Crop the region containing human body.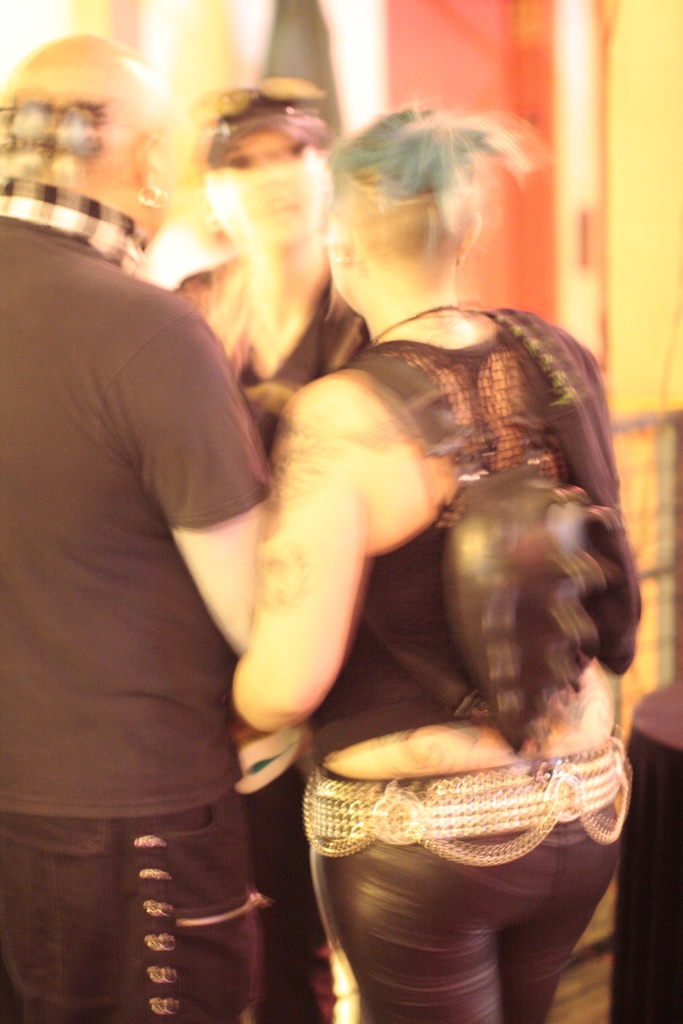
Crop region: 2, 35, 273, 1023.
